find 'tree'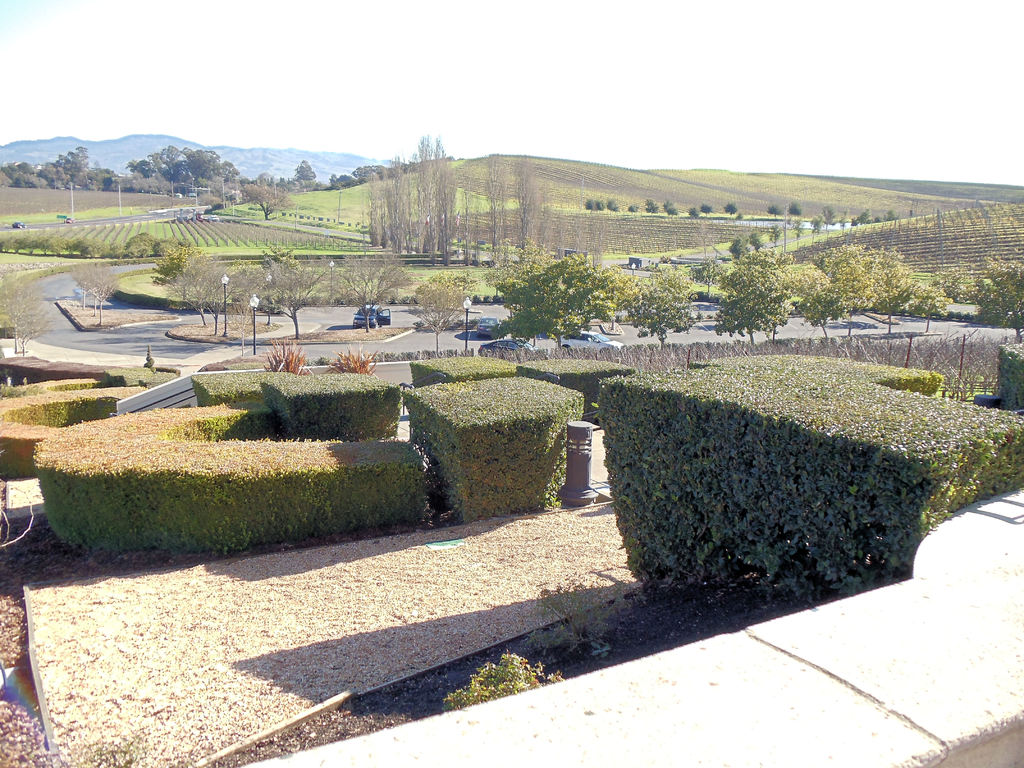
<bbox>293, 158, 316, 184</bbox>
